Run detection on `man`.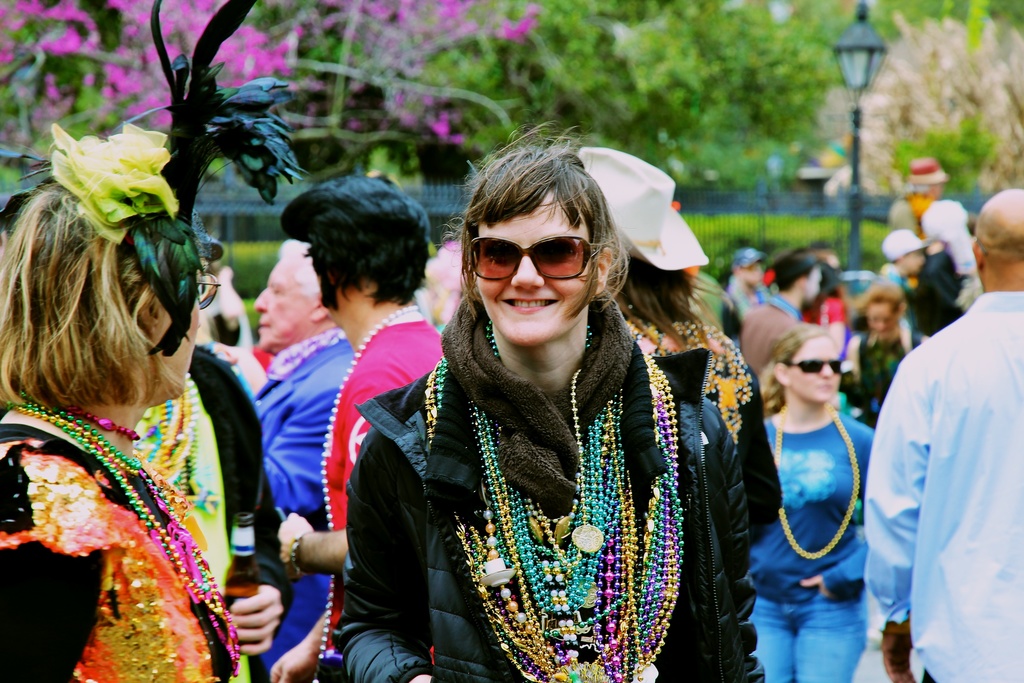
Result: [x1=738, y1=256, x2=815, y2=385].
